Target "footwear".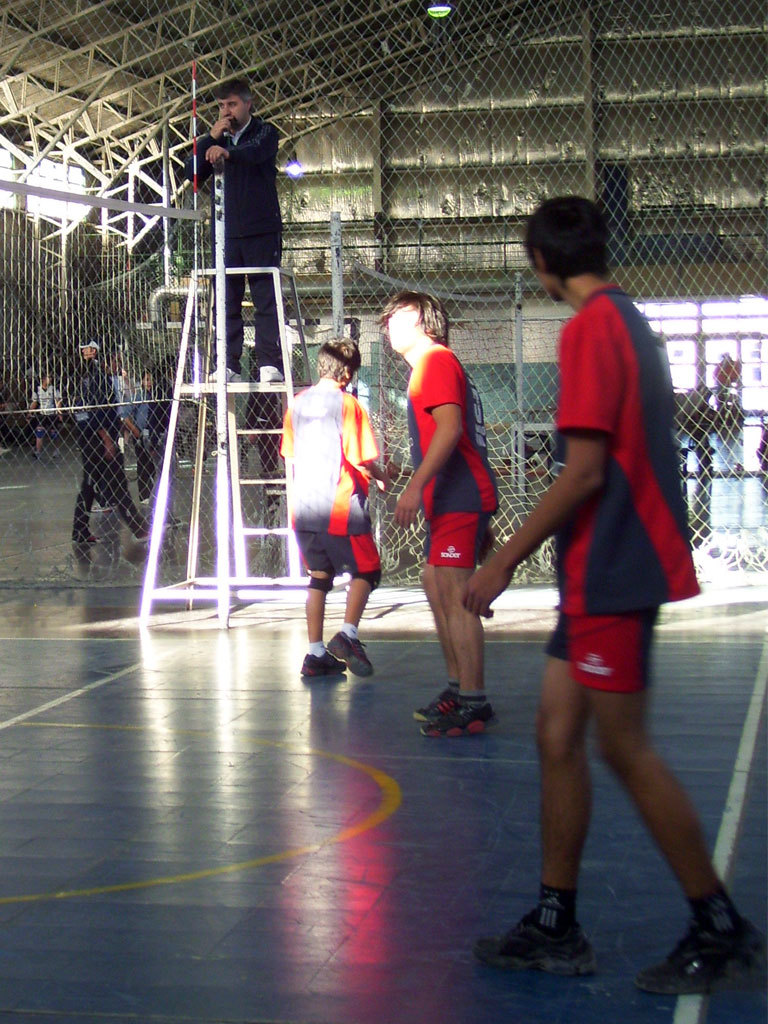
Target region: [left=214, top=366, right=242, bottom=378].
